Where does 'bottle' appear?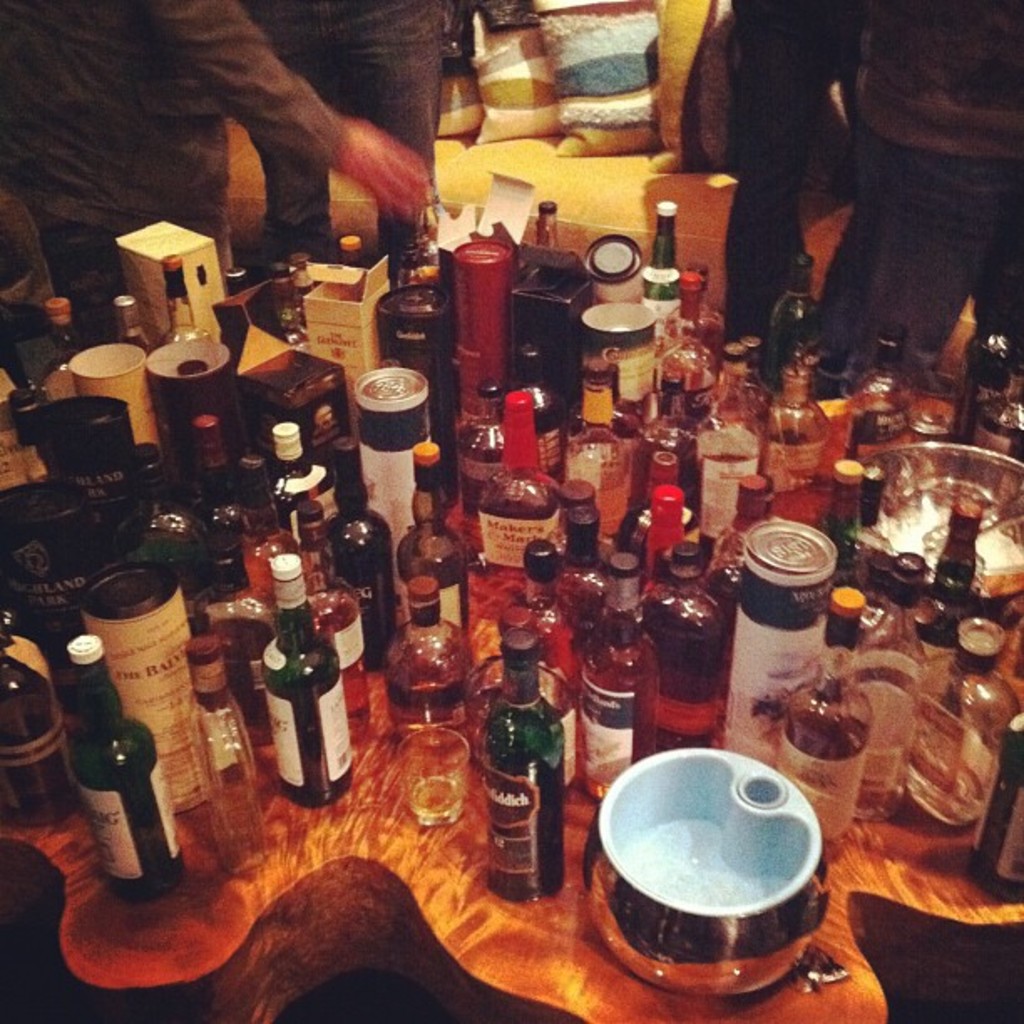
Appears at <box>975,378,1022,463</box>.
